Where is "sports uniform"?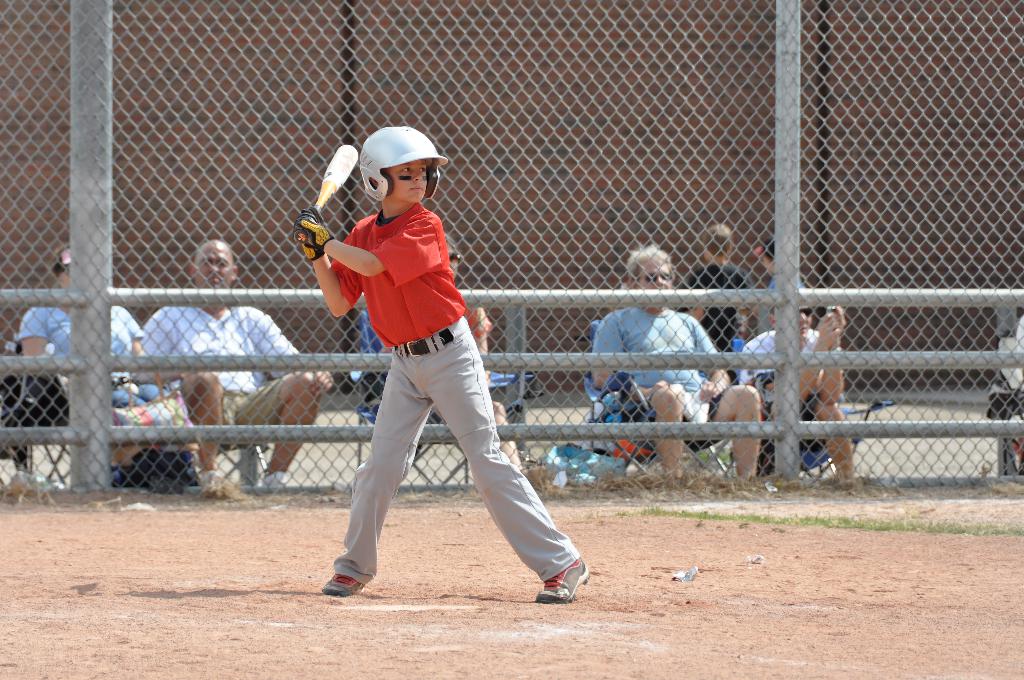
detection(4, 287, 159, 410).
